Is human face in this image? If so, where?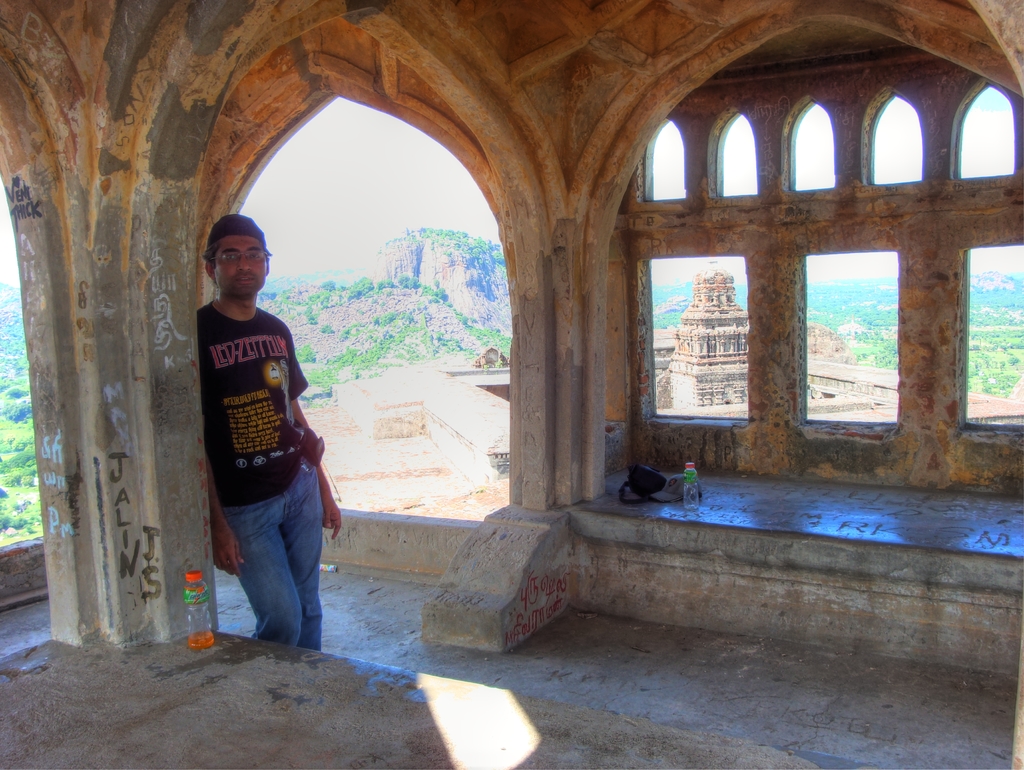
Yes, at BBox(212, 233, 265, 297).
